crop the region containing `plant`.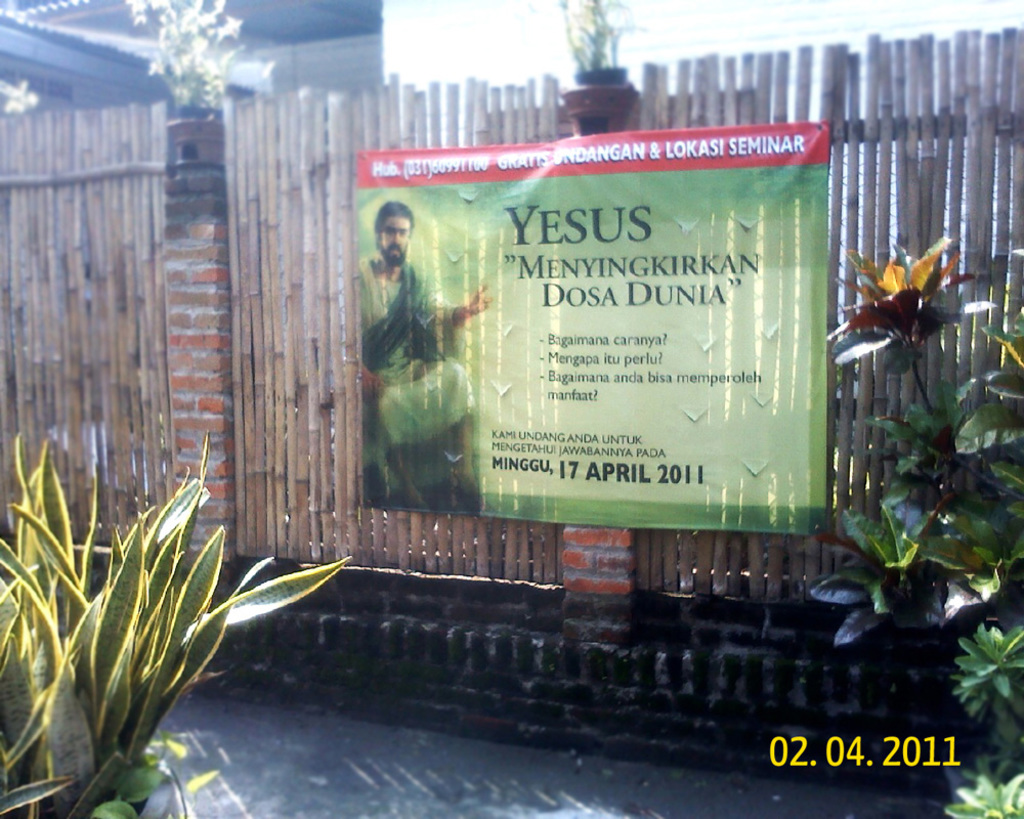
Crop region: 1 427 362 818.
